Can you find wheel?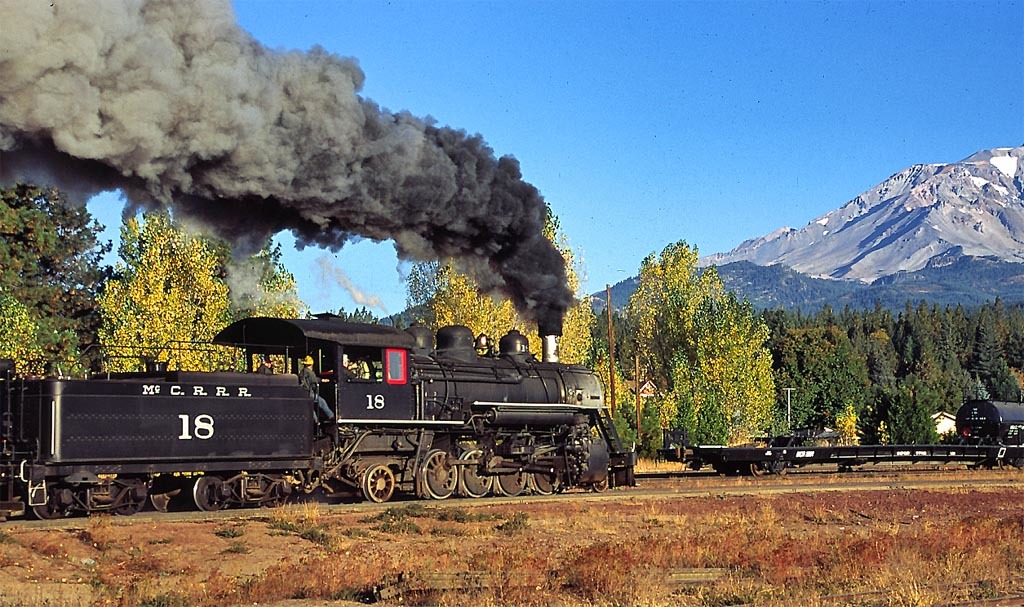
Yes, bounding box: bbox=(538, 452, 558, 496).
